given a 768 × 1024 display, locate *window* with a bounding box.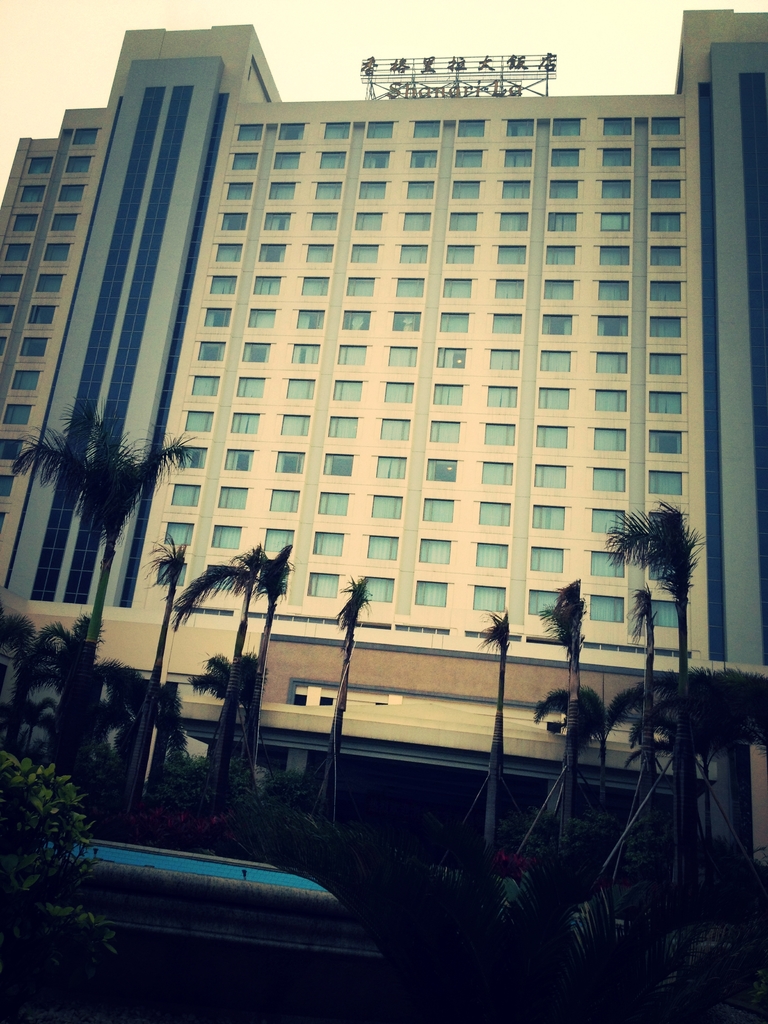
Located: 0:443:25:460.
